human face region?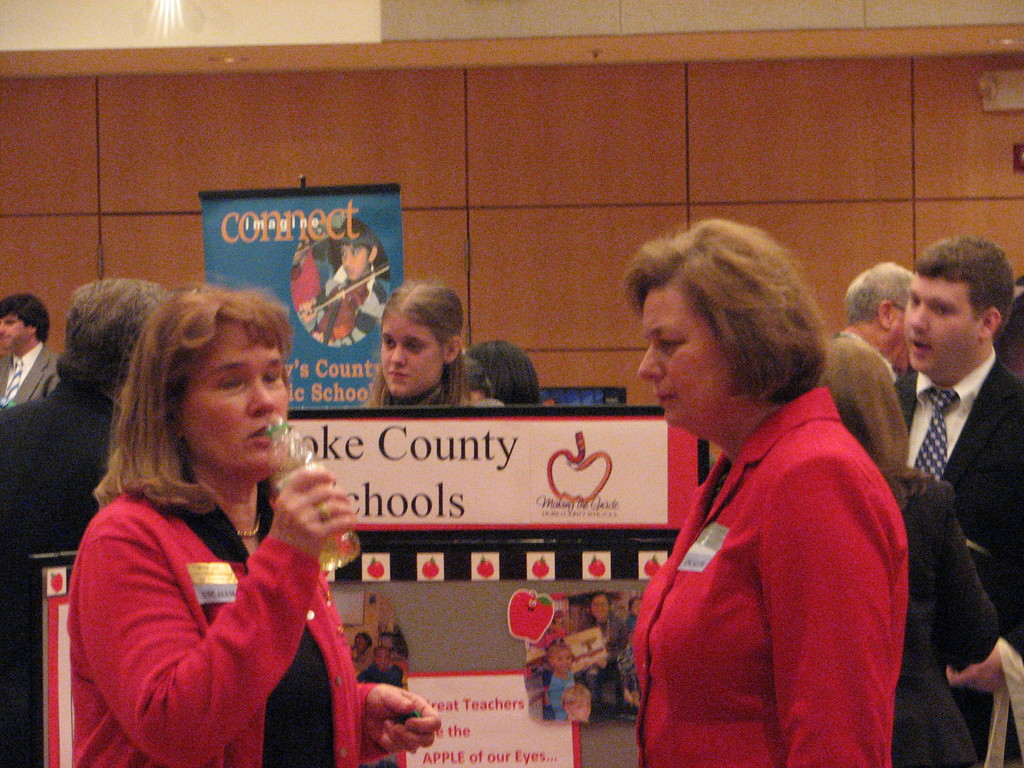
bbox=[635, 277, 733, 446]
